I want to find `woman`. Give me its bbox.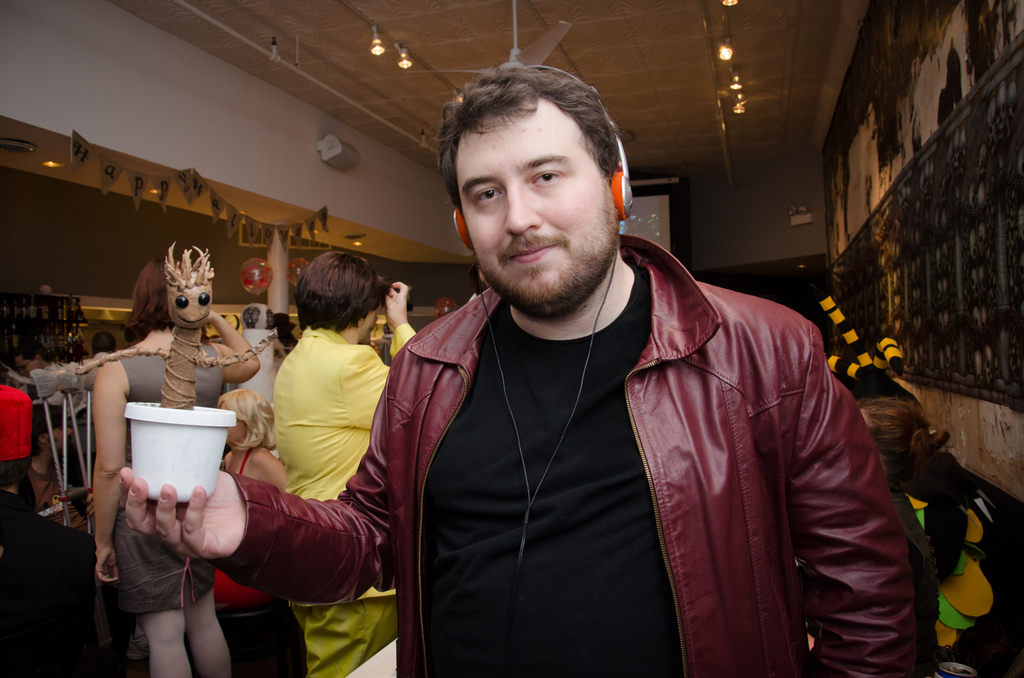
bbox=(856, 394, 1009, 663).
